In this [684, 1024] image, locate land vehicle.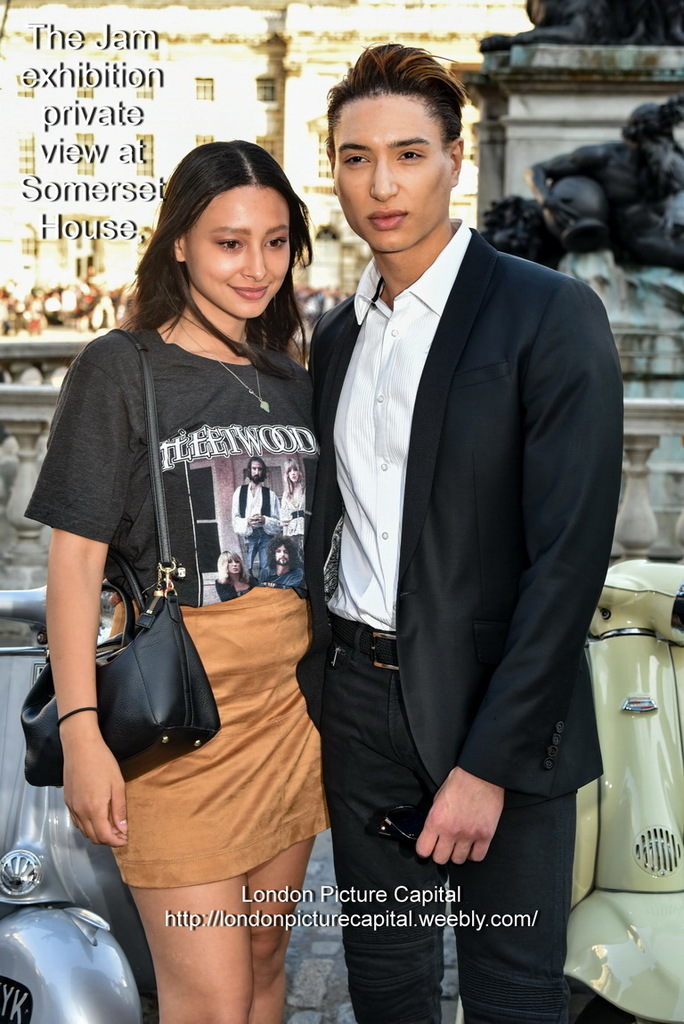
Bounding box: select_region(567, 554, 683, 1023).
